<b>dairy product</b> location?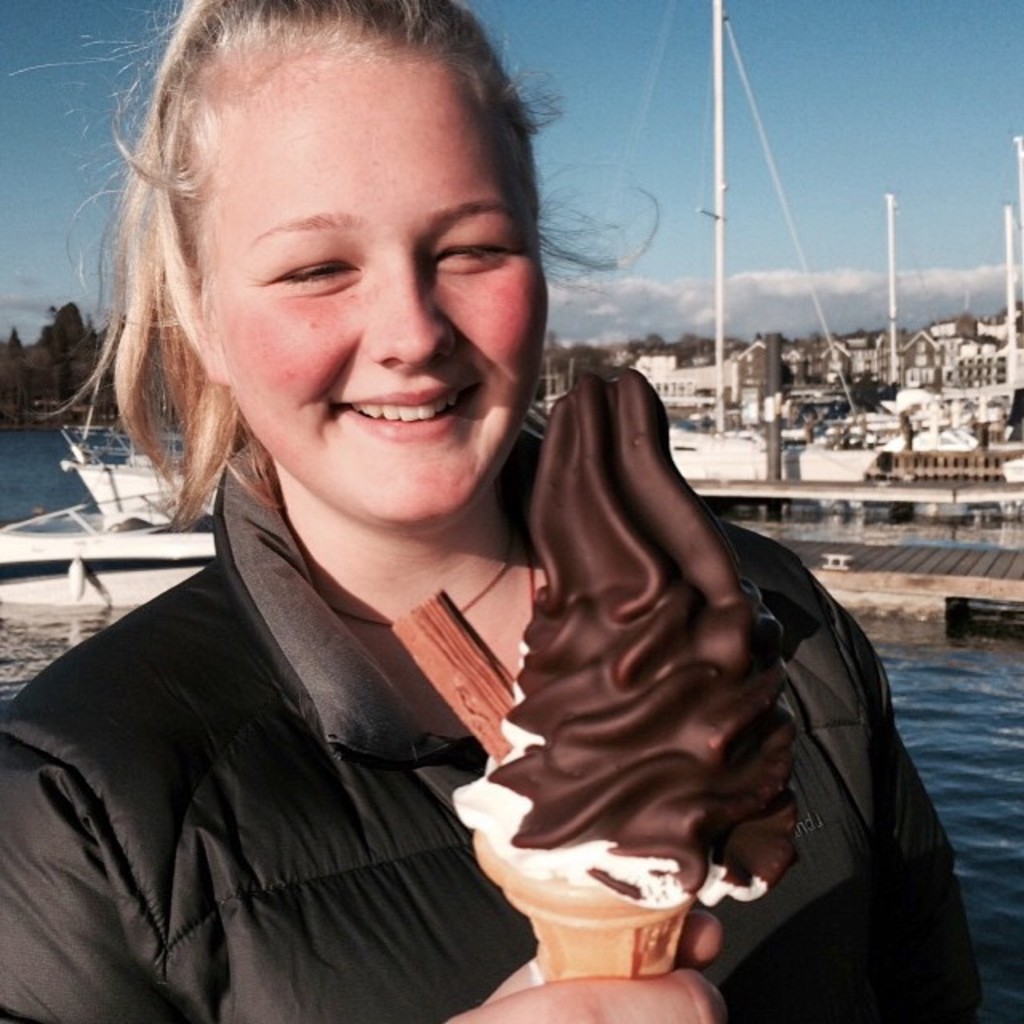
bbox=[448, 371, 803, 912]
